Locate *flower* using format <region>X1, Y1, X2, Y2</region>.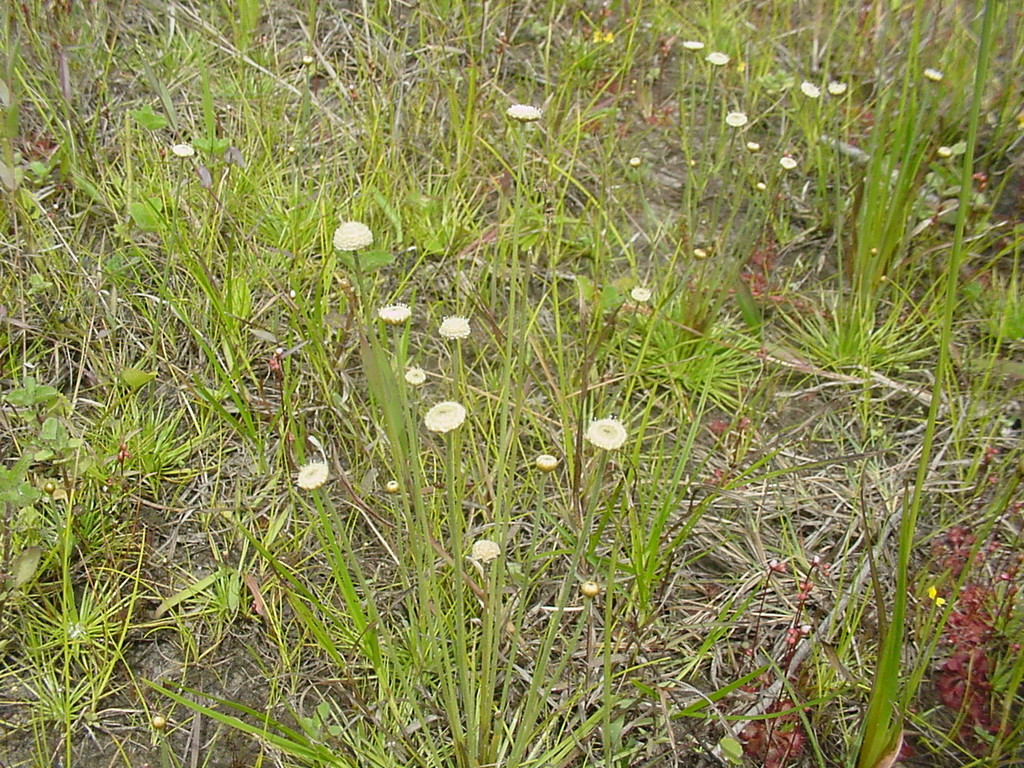
<region>589, 416, 623, 459</region>.
